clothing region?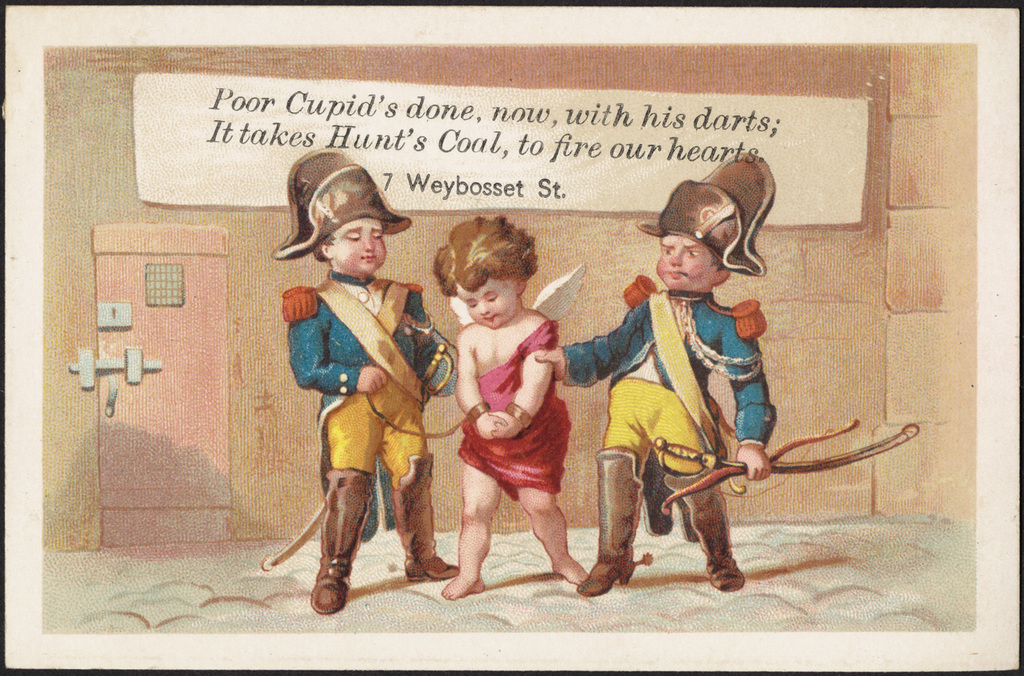
281,237,431,587
